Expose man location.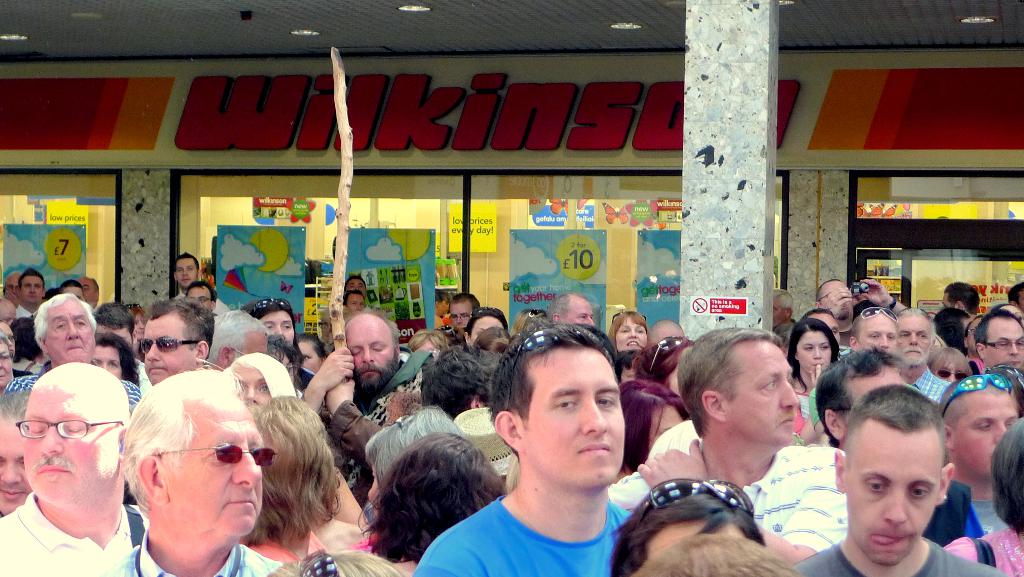
Exposed at pyautogui.locateOnScreen(940, 282, 984, 317).
